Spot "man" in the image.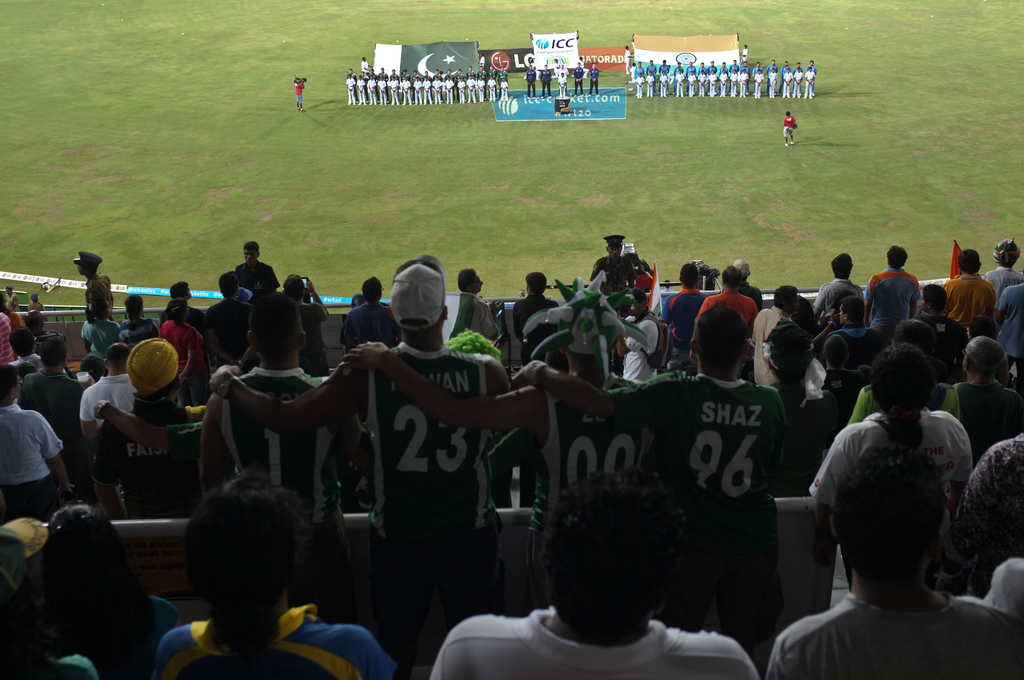
"man" found at x1=791 y1=61 x2=803 y2=93.
